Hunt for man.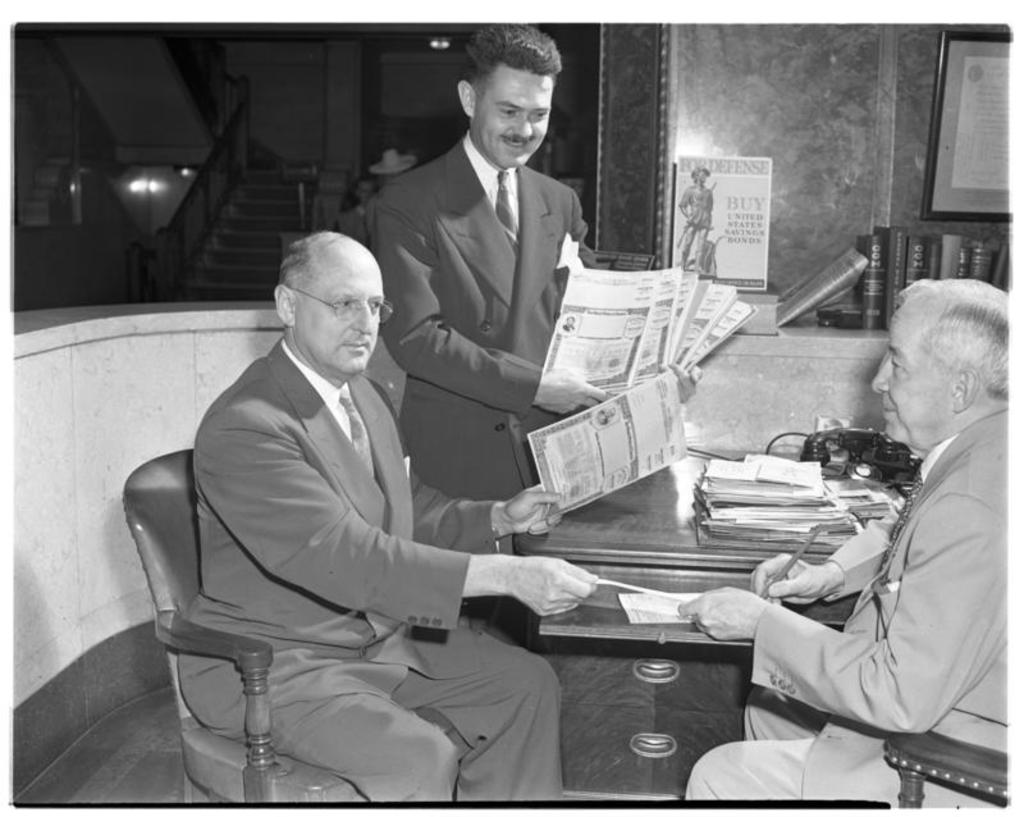
Hunted down at {"left": 360, "top": 23, "right": 701, "bottom": 645}.
